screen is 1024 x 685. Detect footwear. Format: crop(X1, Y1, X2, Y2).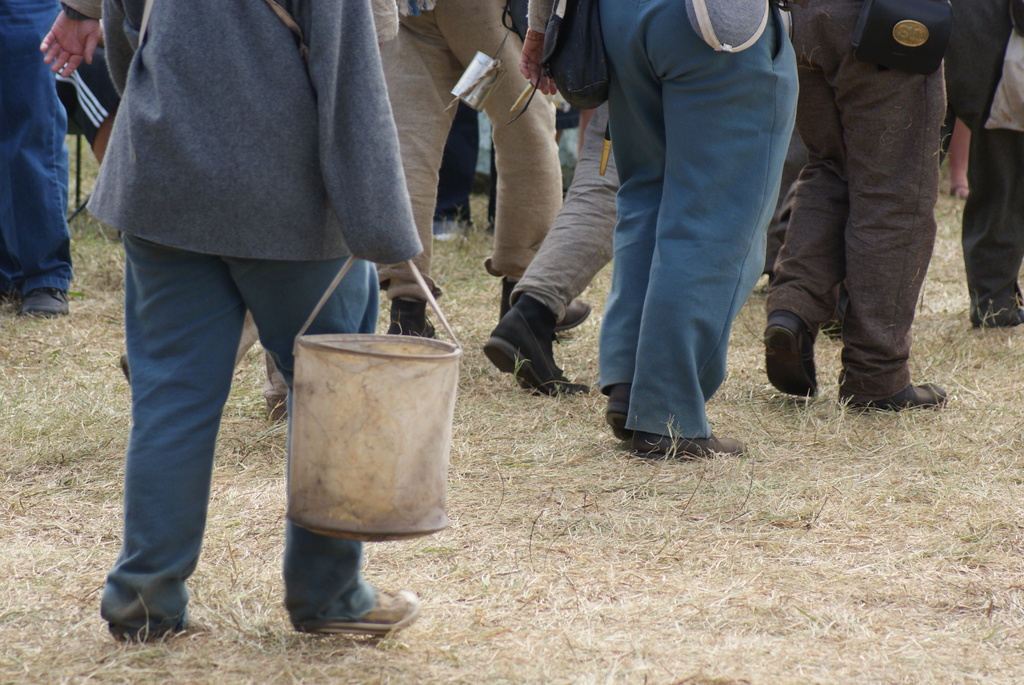
crop(22, 286, 68, 317).
